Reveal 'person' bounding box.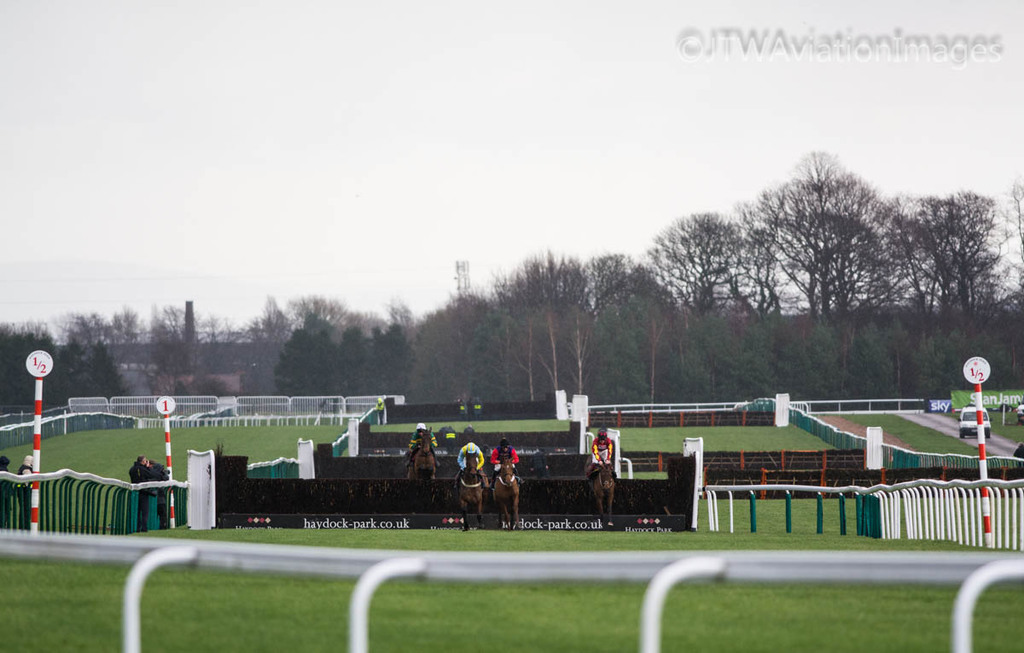
Revealed: (left=0, top=455, right=13, bottom=513).
